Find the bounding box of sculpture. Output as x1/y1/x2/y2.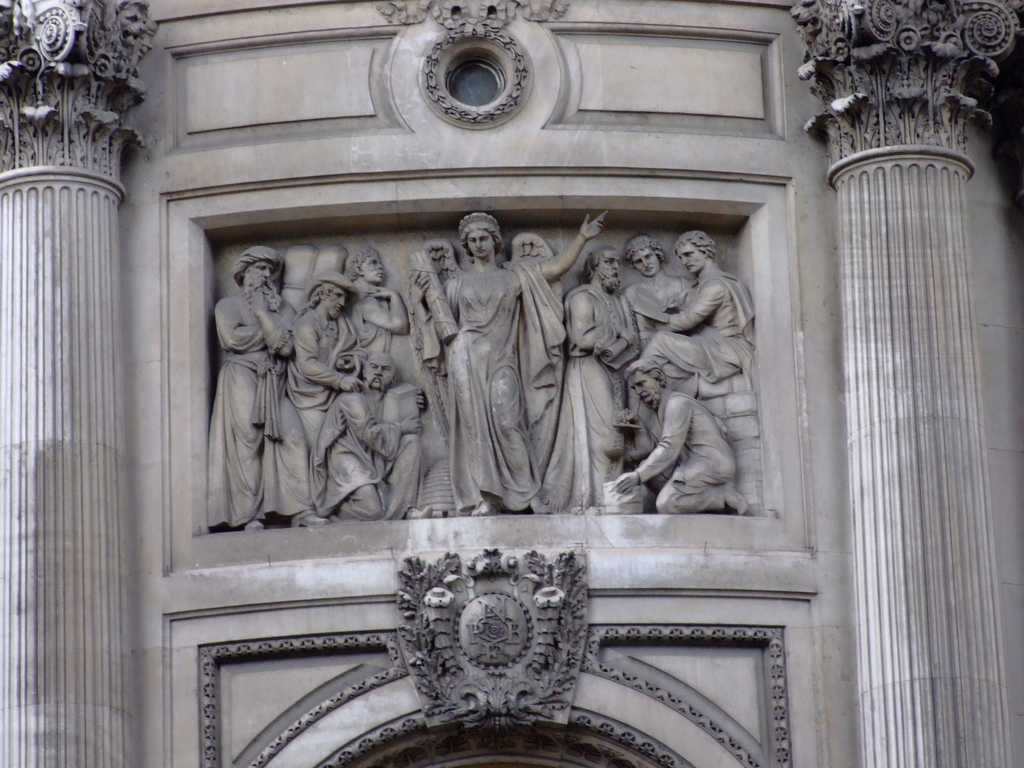
637/227/751/379.
